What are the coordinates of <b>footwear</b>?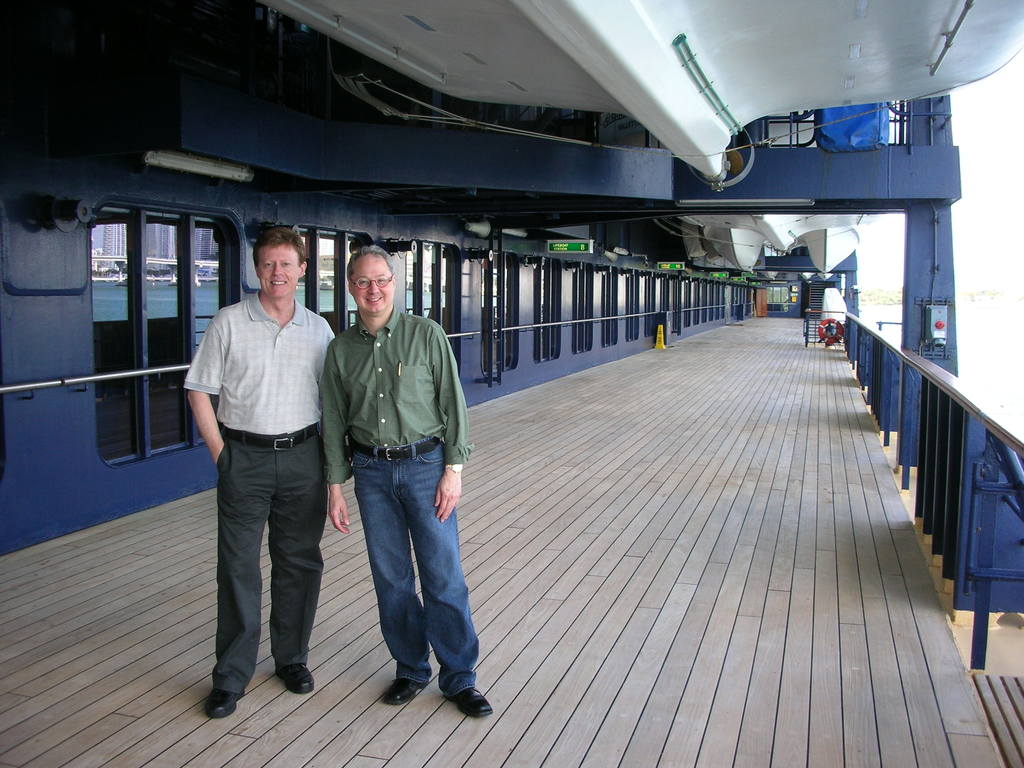
447/683/493/721.
